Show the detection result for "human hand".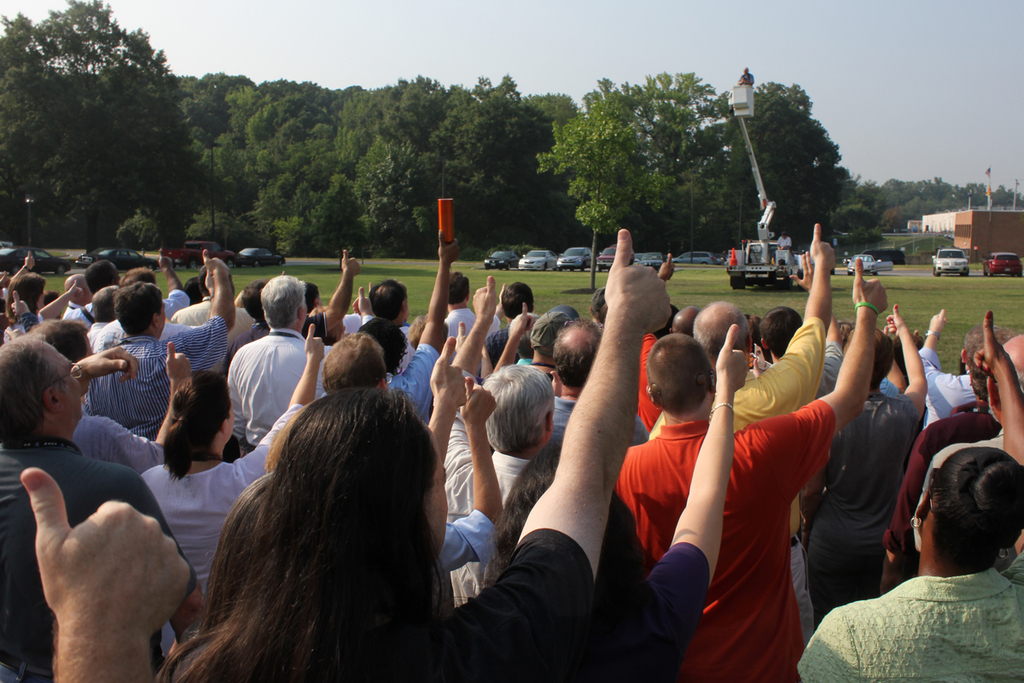
Rect(884, 299, 907, 335).
